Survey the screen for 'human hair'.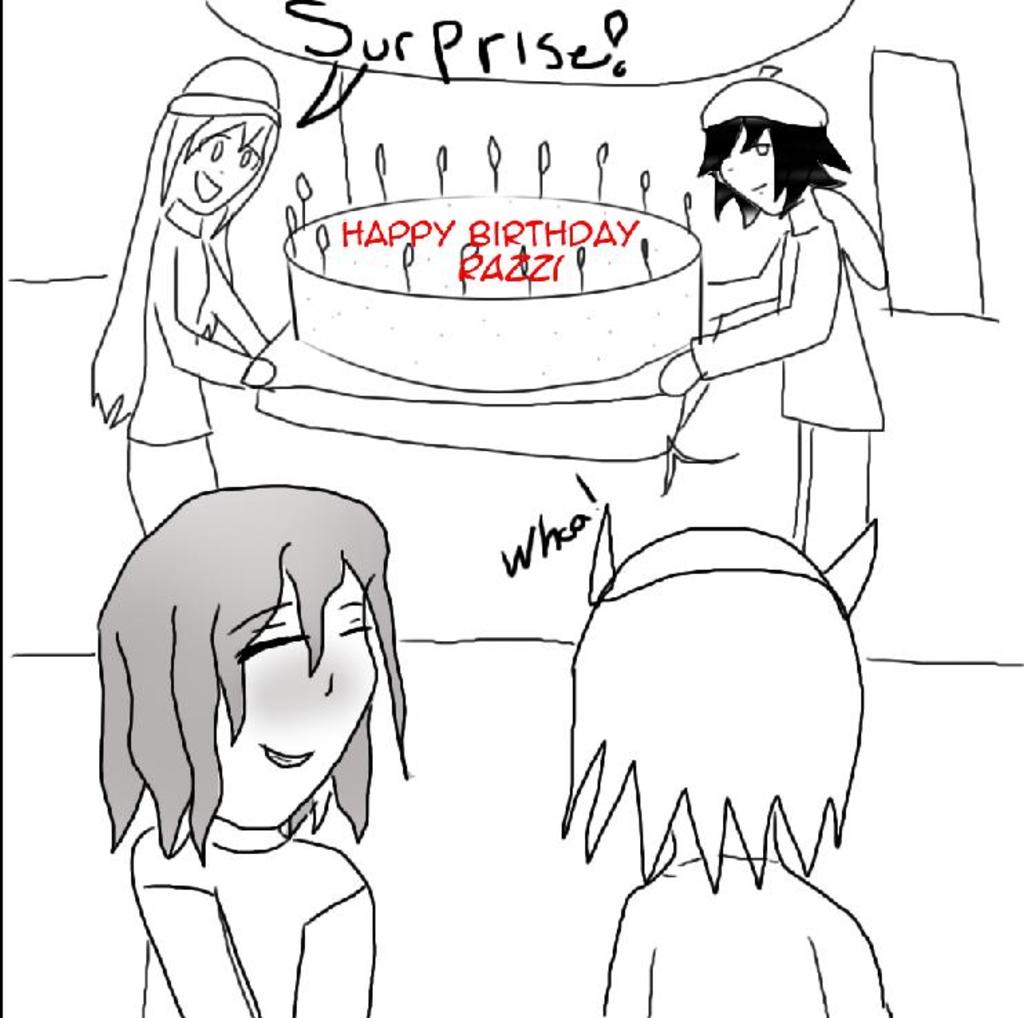
Survey found: detection(92, 55, 280, 426).
